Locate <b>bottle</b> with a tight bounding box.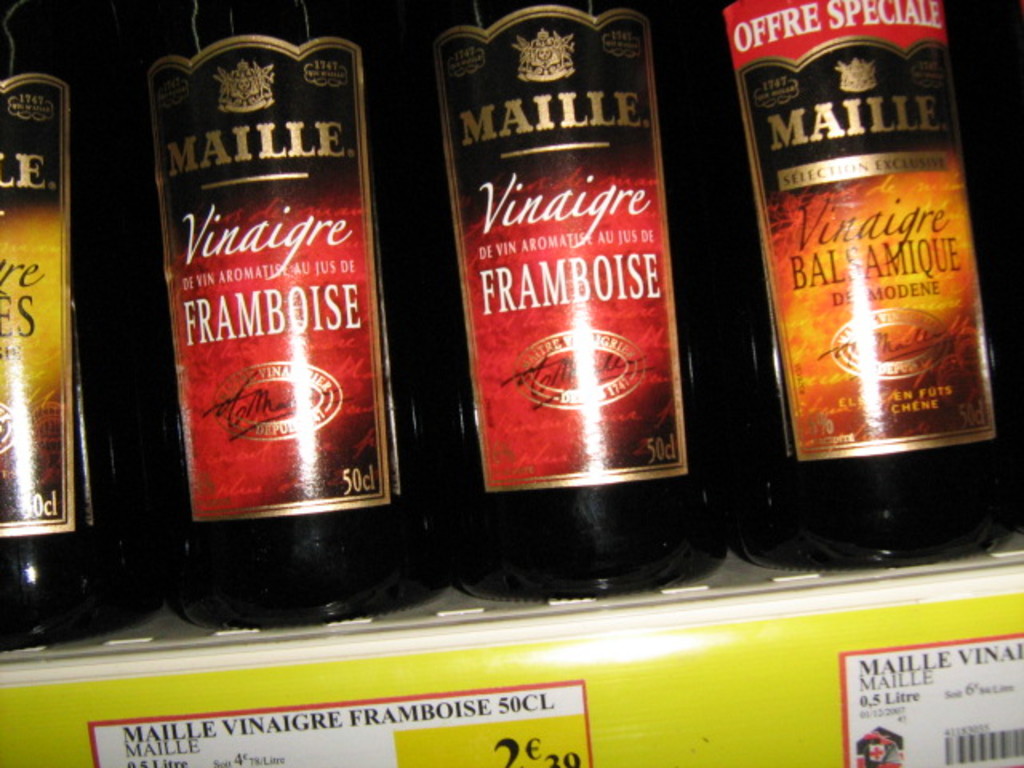
{"x1": 720, "y1": 0, "x2": 1003, "y2": 522}.
